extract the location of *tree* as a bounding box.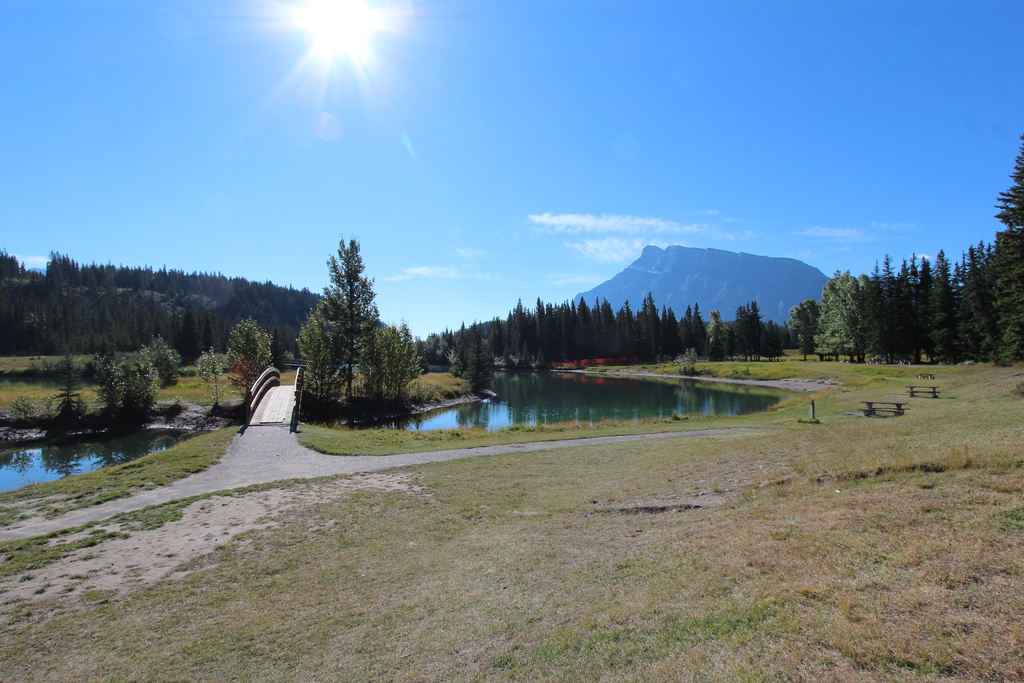
select_region(689, 311, 711, 358).
